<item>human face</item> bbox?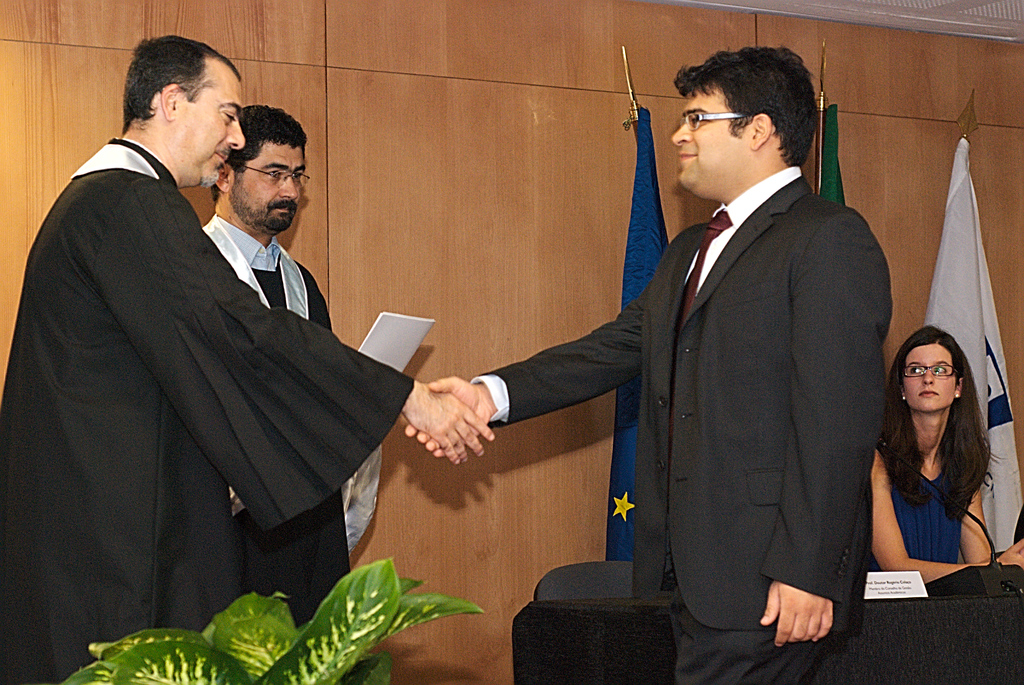
rect(182, 68, 243, 187)
